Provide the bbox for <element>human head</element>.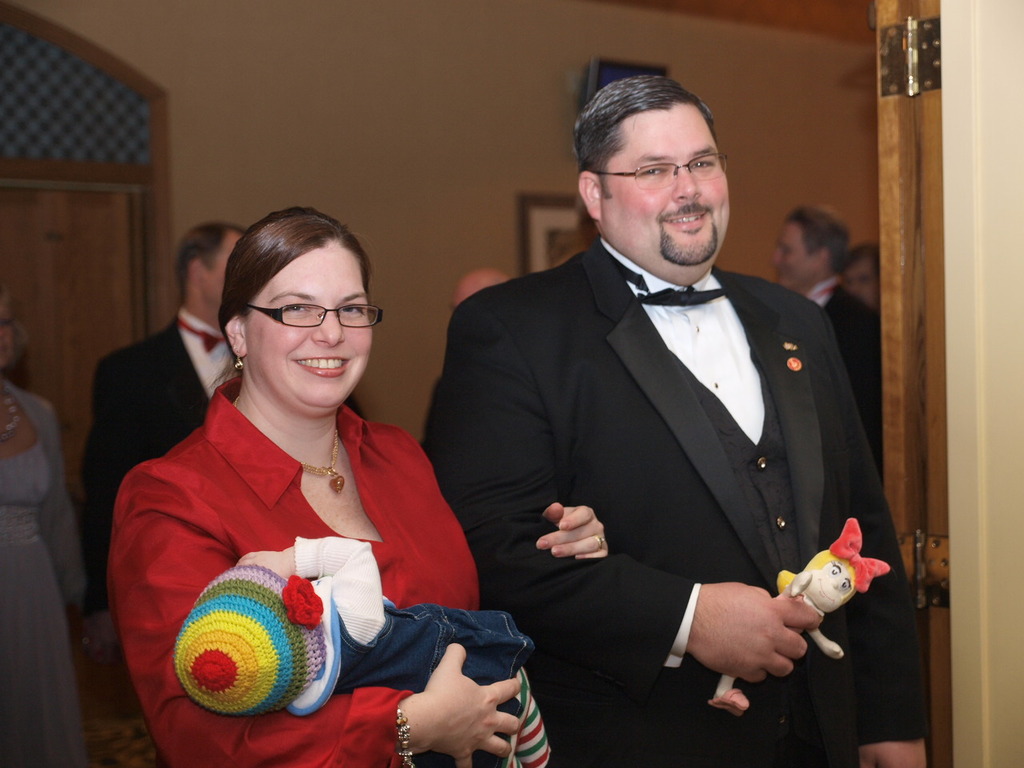
[left=770, top=205, right=851, bottom=290].
